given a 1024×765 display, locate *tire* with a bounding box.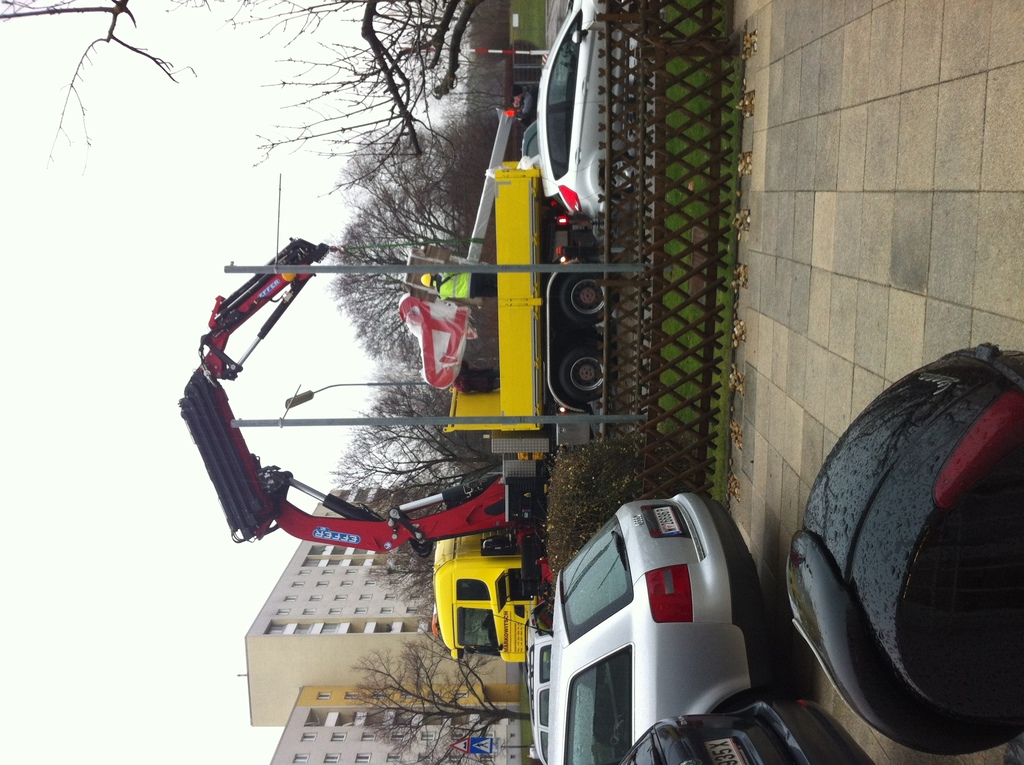
Located: BBox(561, 275, 606, 323).
